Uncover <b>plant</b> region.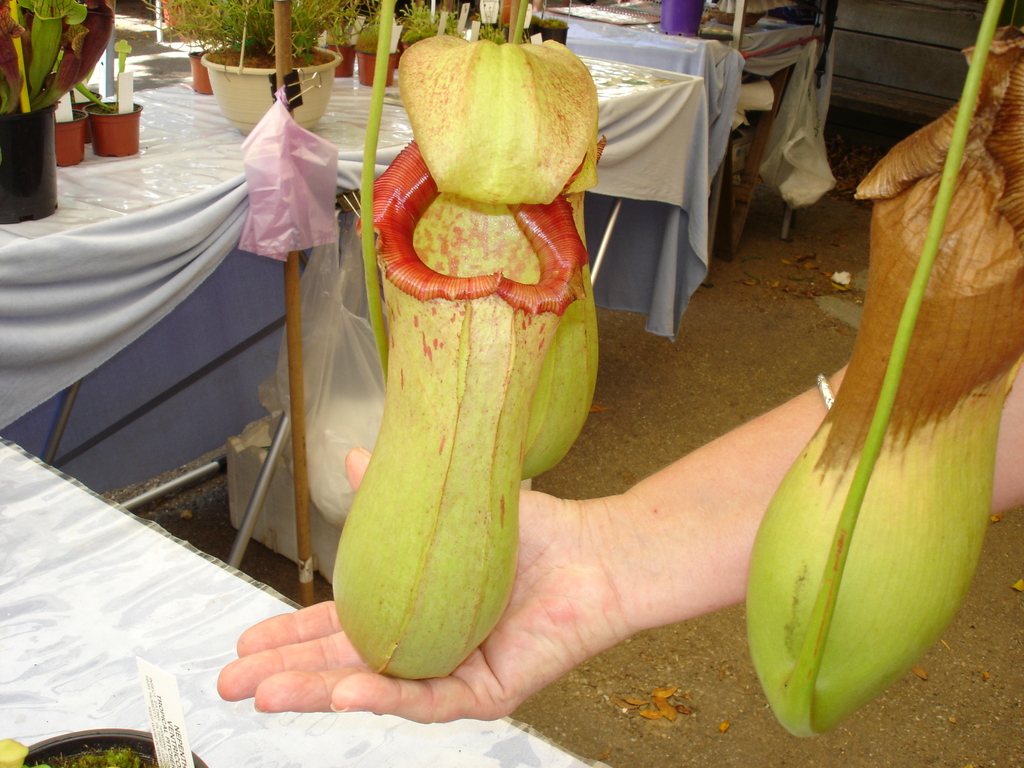
Uncovered: left=0, top=0, right=111, bottom=115.
